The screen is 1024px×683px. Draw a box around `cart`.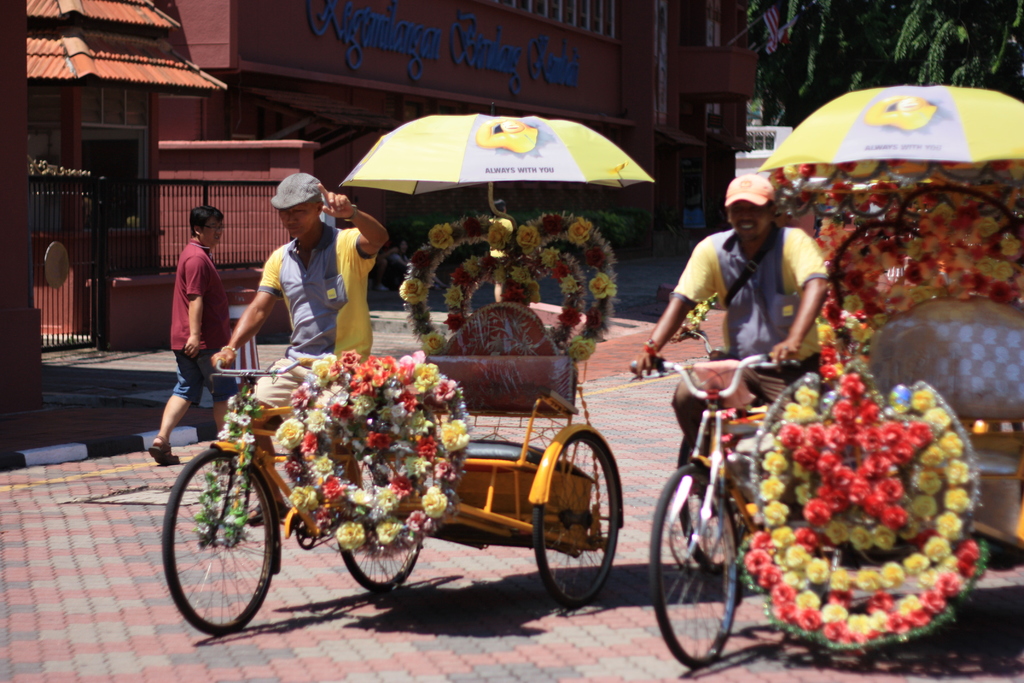
bbox=[160, 302, 626, 636].
